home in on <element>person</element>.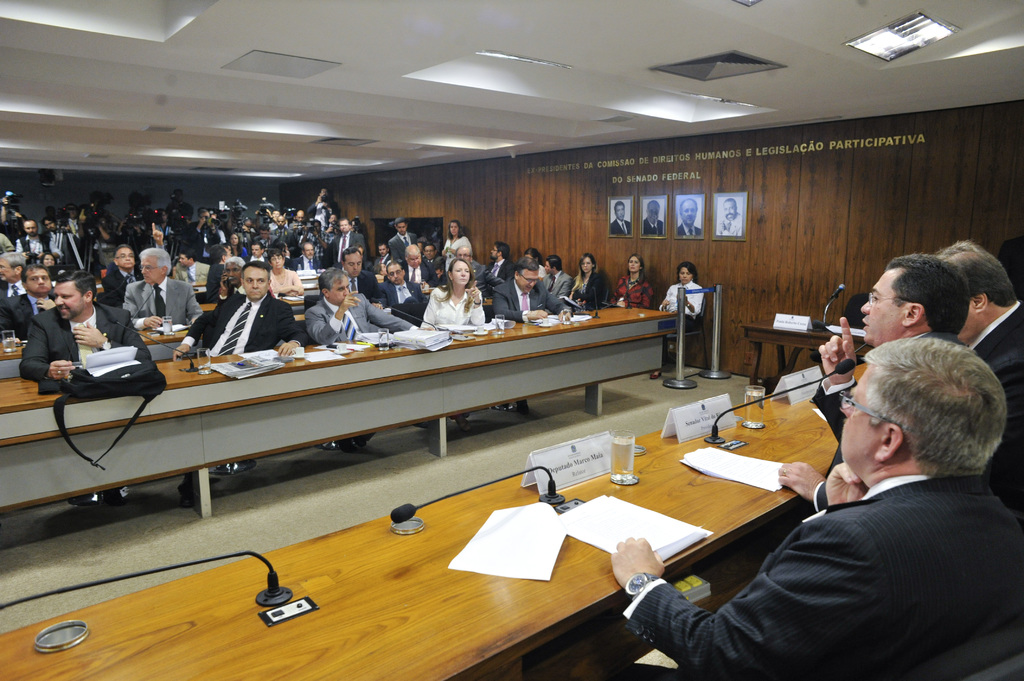
Homed in at x1=669, y1=197, x2=707, y2=238.
